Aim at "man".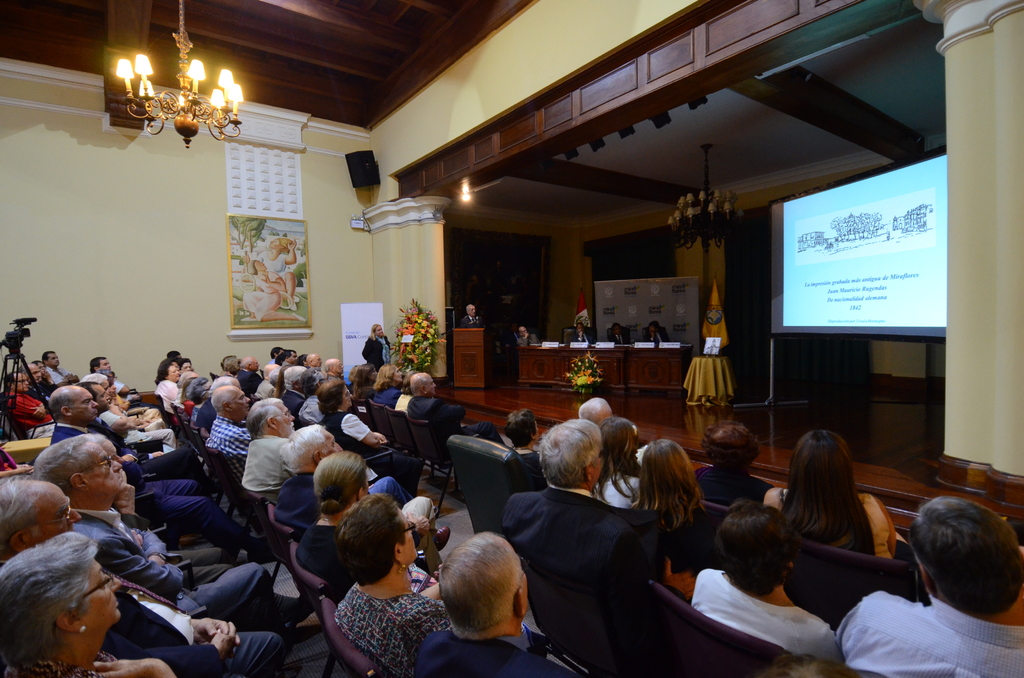
Aimed at box=[241, 400, 308, 488].
